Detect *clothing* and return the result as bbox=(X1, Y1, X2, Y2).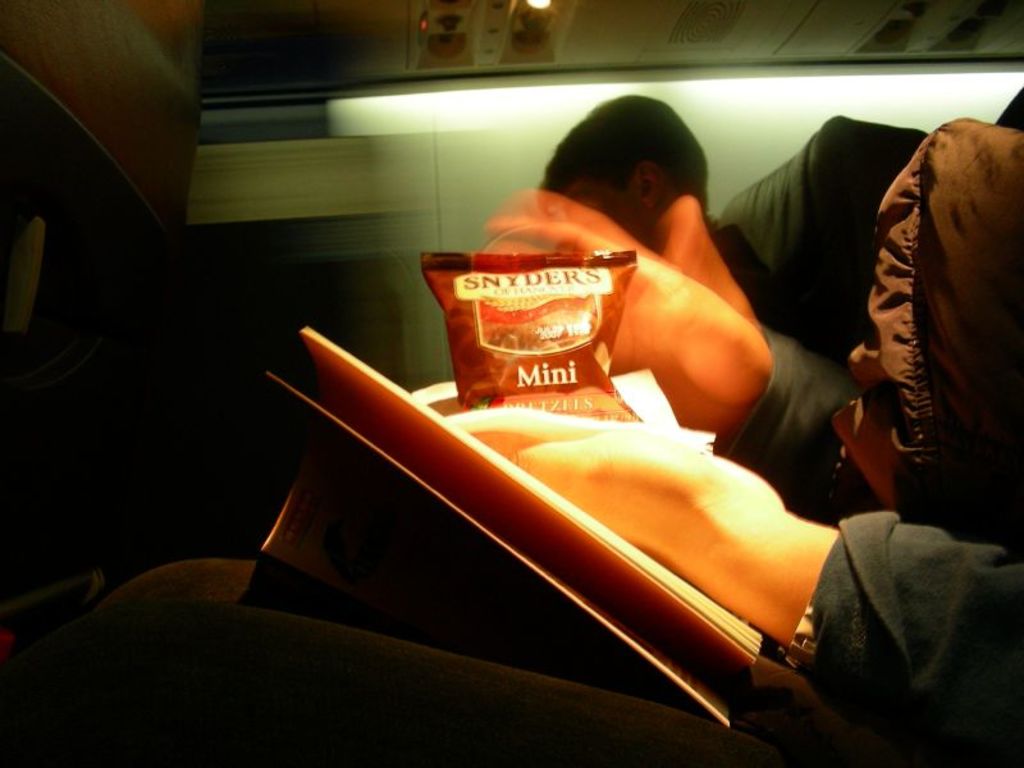
bbox=(727, 325, 1021, 767).
